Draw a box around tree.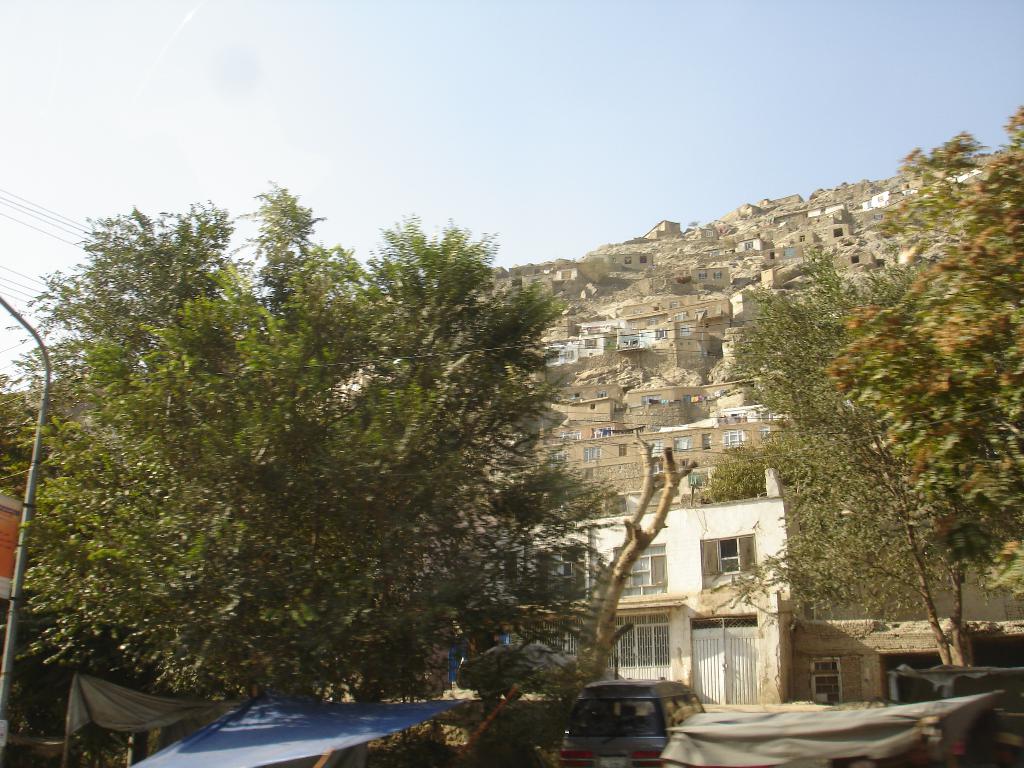
372/424/698/767.
